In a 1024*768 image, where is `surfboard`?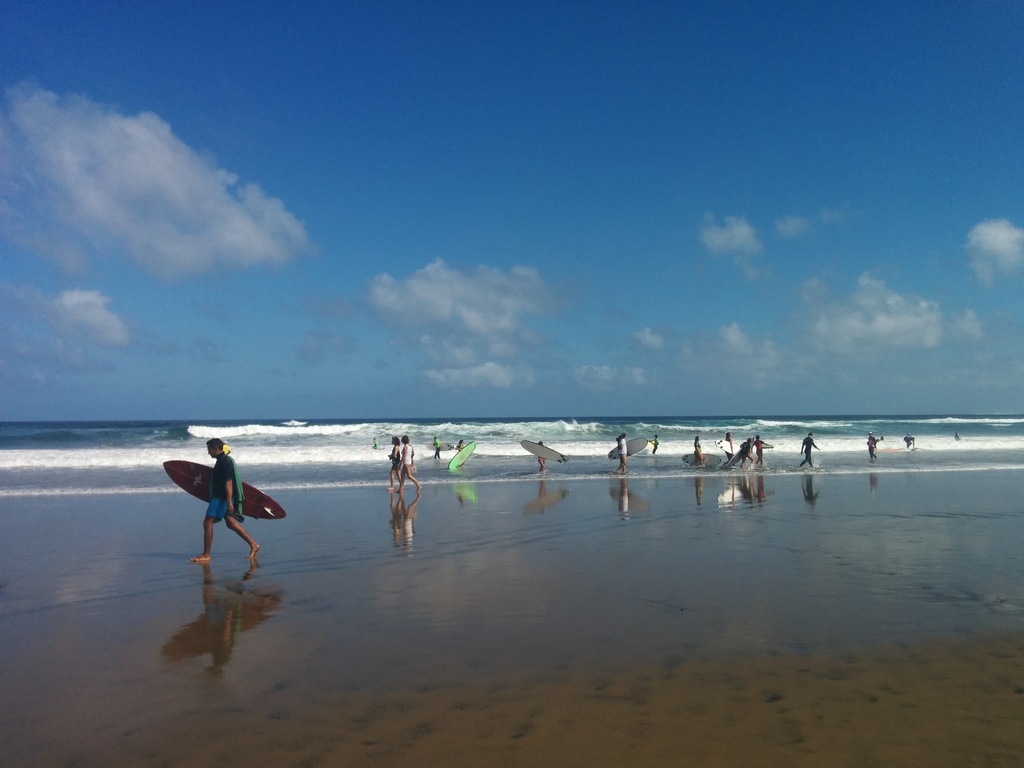
164/461/287/522.
